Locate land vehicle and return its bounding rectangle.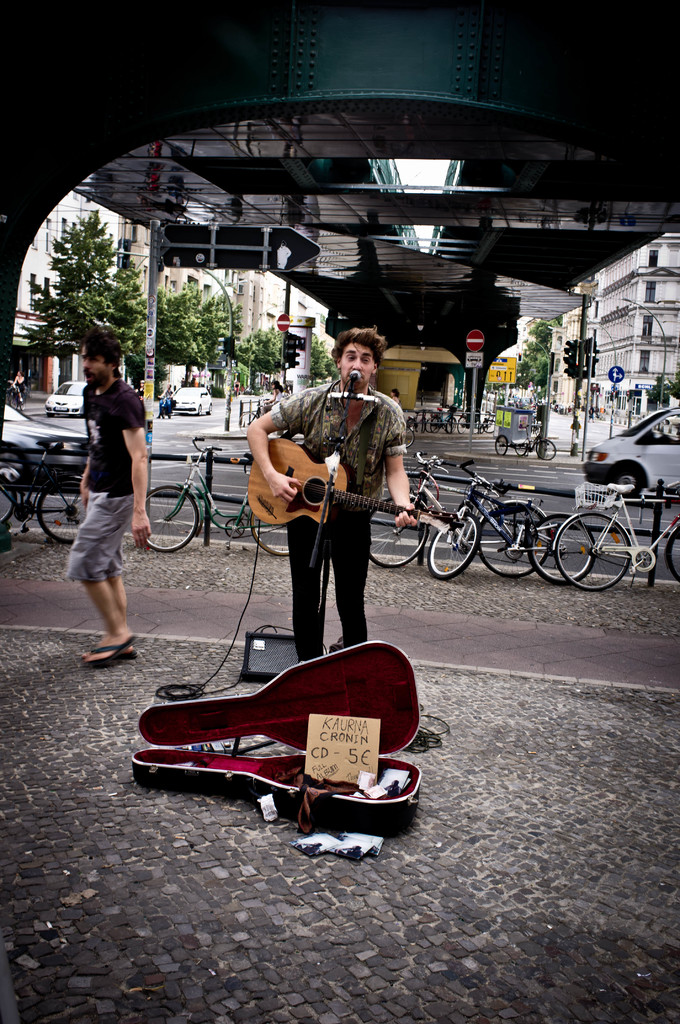
crop(174, 385, 210, 413).
